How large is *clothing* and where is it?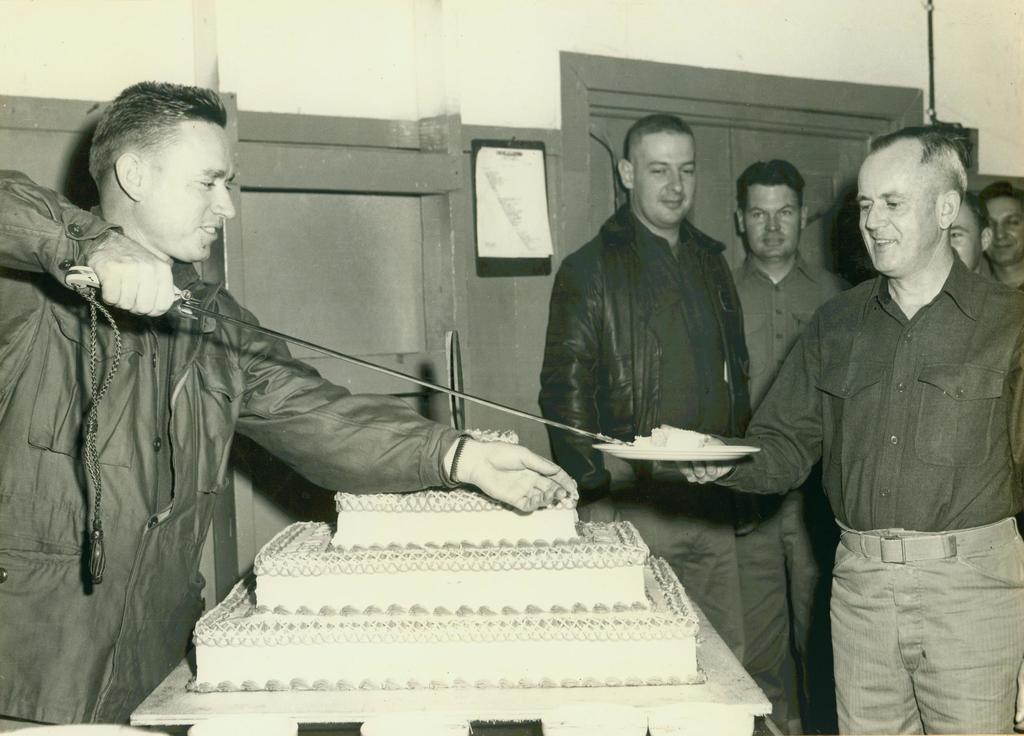
Bounding box: x1=0, y1=162, x2=479, y2=735.
